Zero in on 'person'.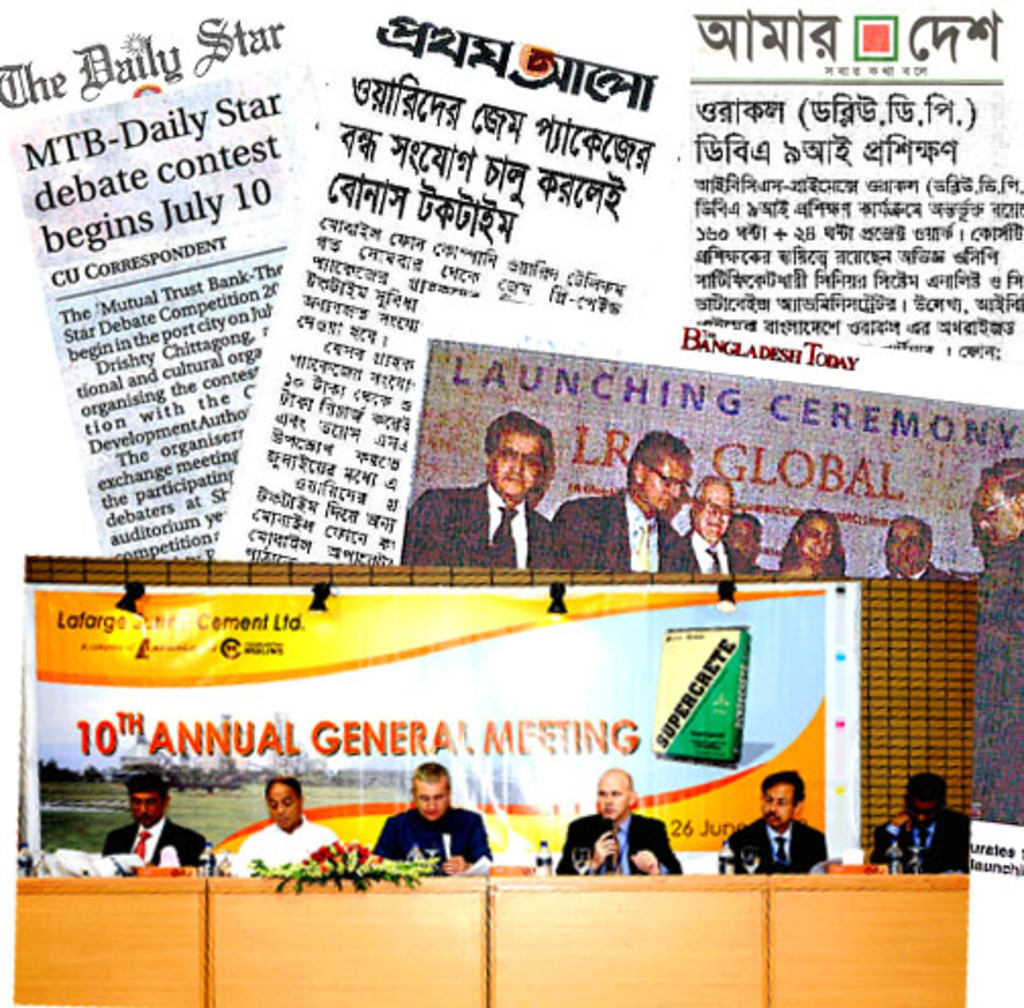
Zeroed in: box=[544, 426, 698, 578].
